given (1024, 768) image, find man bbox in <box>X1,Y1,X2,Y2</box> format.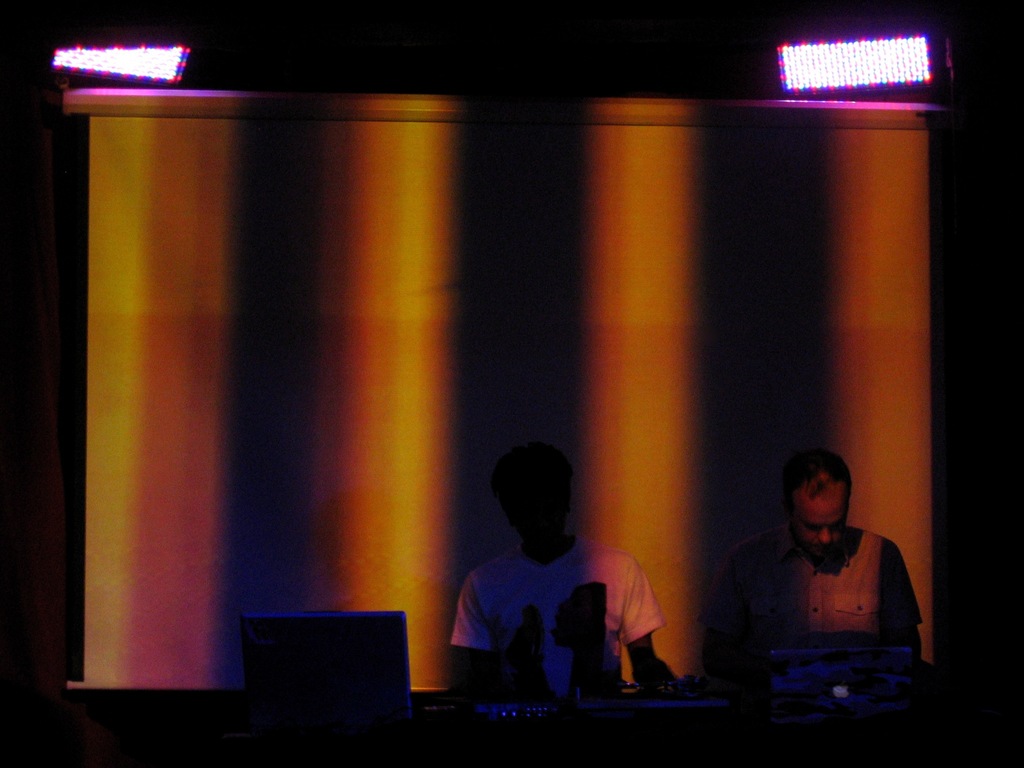
<box>447,445,625,724</box>.
